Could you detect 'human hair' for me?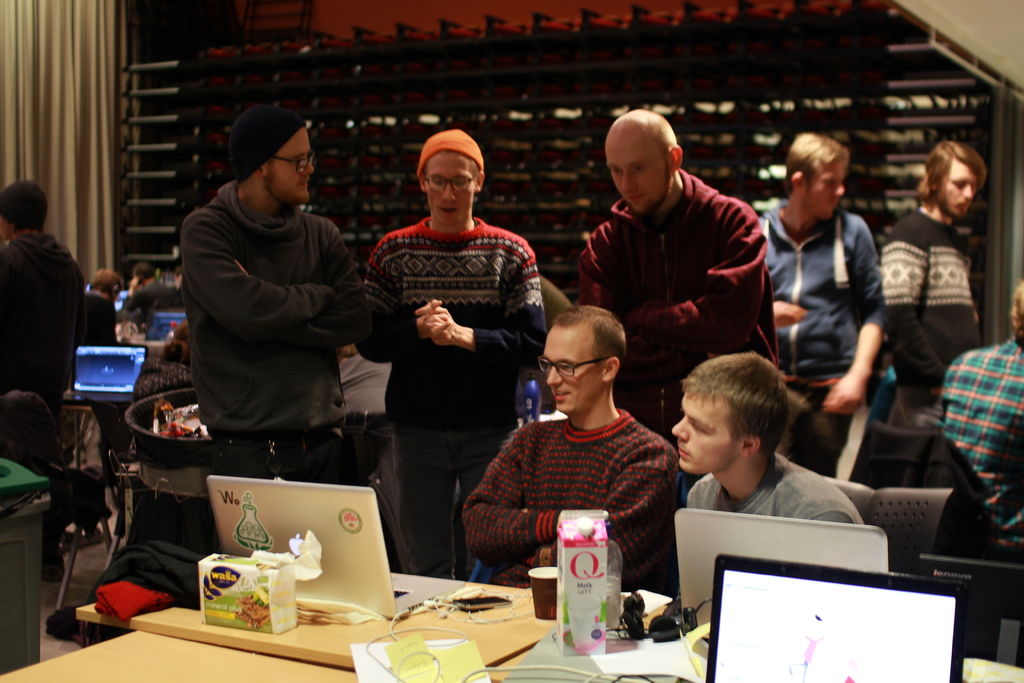
Detection result: locate(683, 350, 790, 452).
